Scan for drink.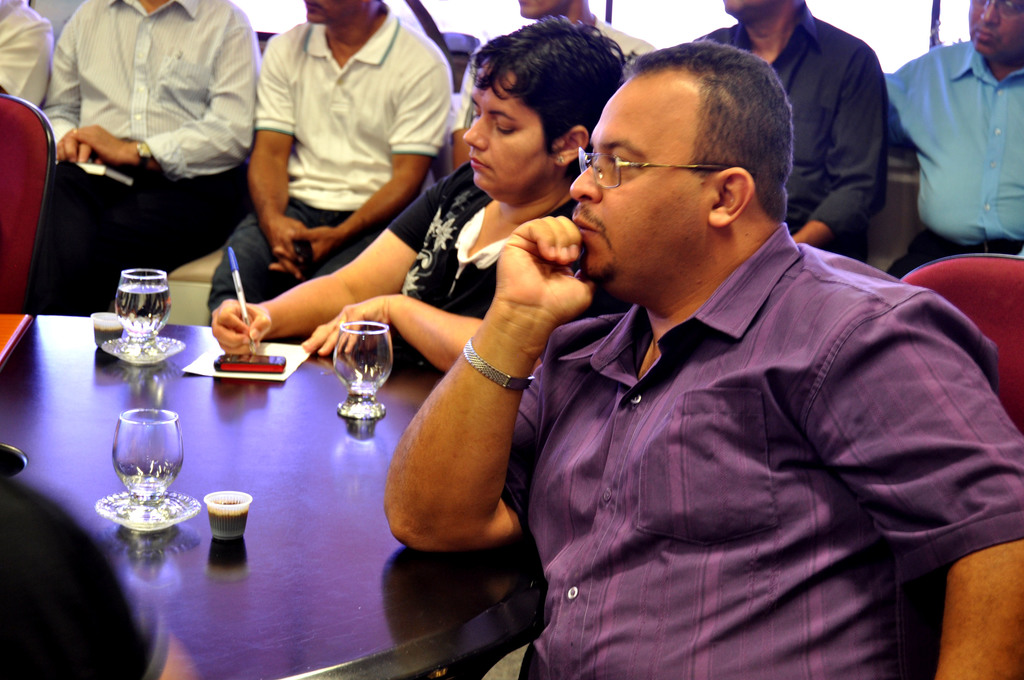
Scan result: bbox(106, 261, 170, 348).
